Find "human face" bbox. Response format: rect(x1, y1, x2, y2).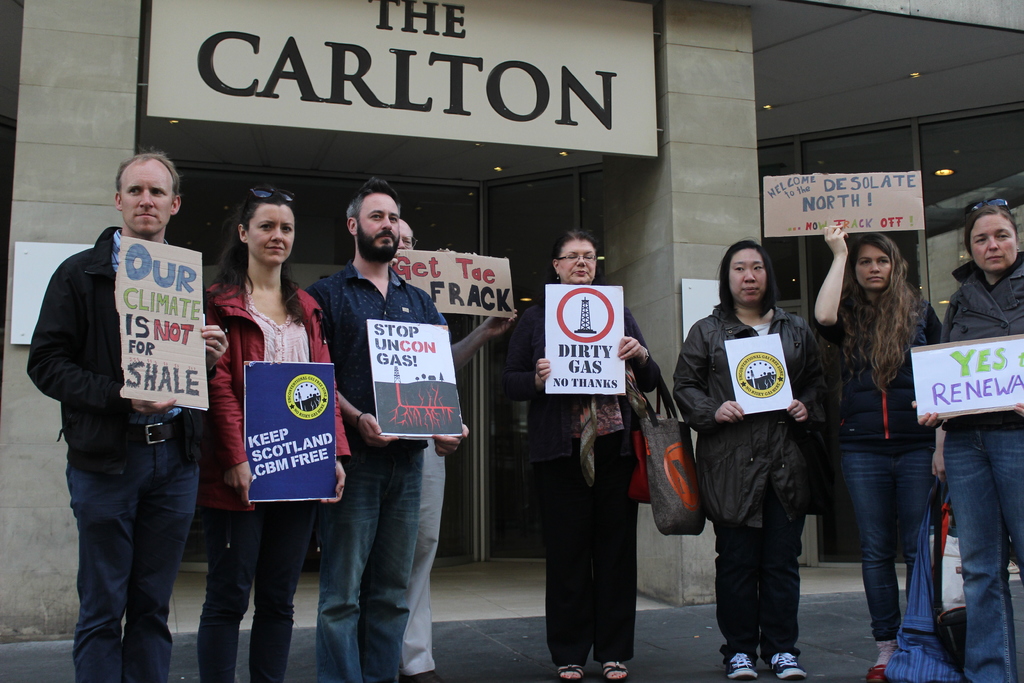
rect(856, 247, 890, 290).
